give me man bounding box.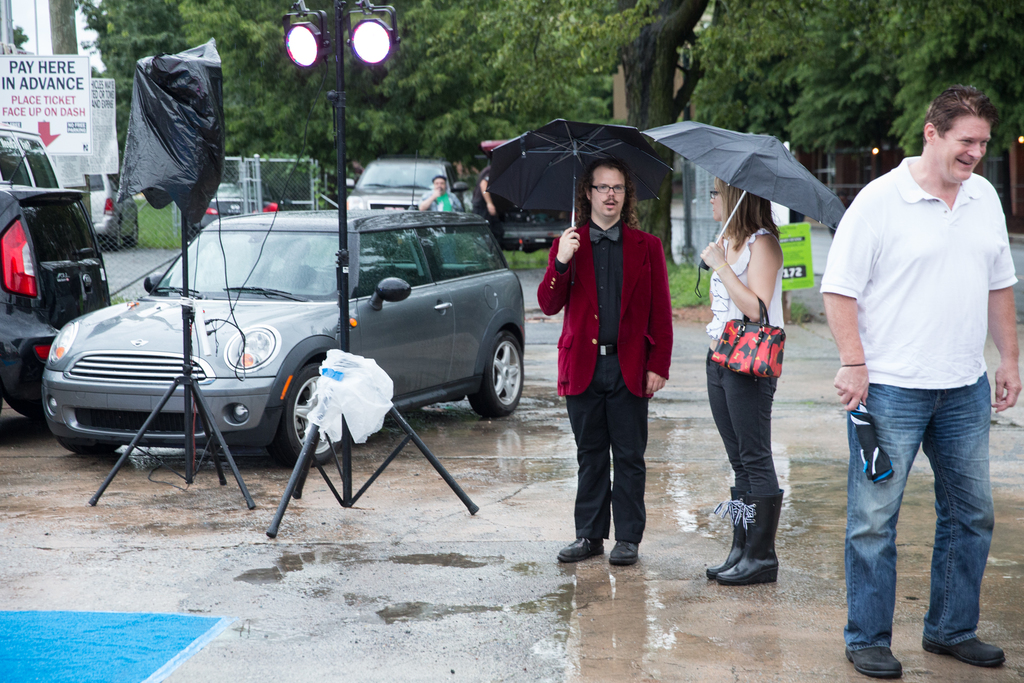
<region>825, 90, 1021, 662</region>.
